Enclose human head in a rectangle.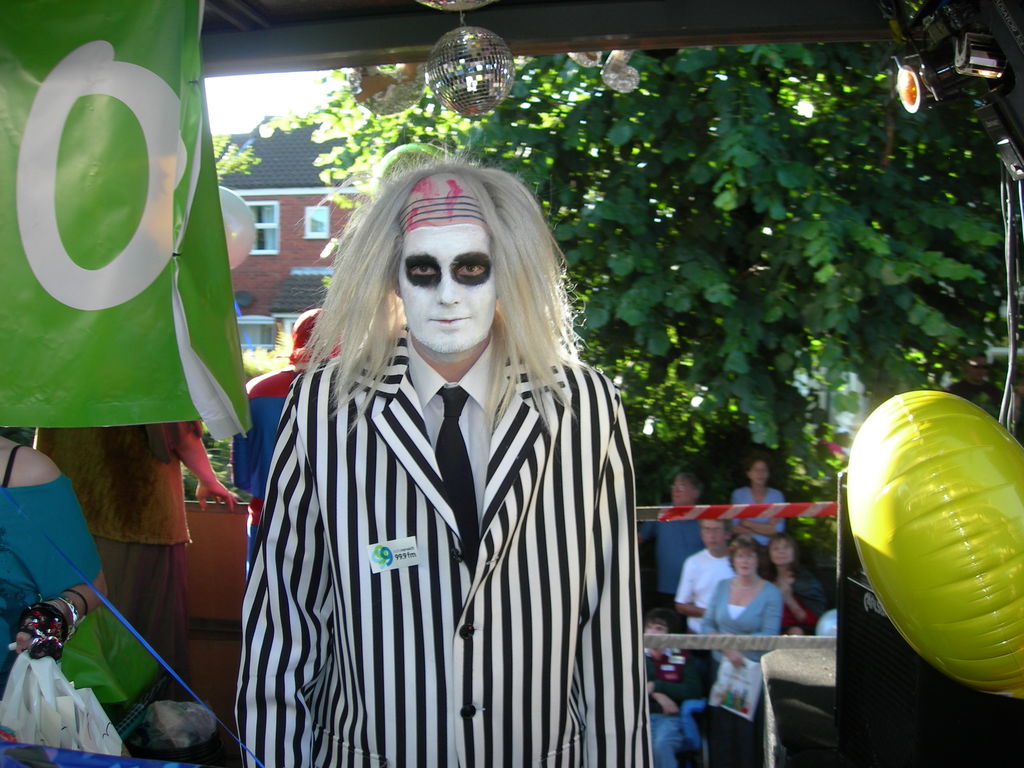
[x1=744, y1=455, x2=772, y2=491].
